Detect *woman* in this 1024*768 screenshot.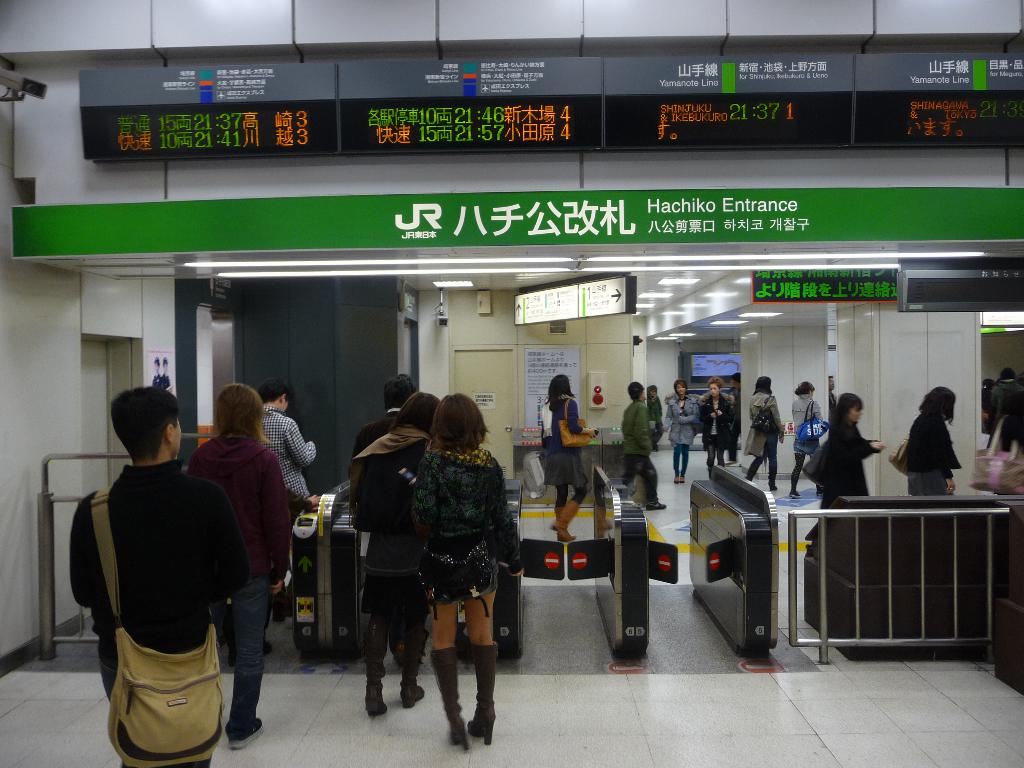
Detection: 661/380/698/484.
